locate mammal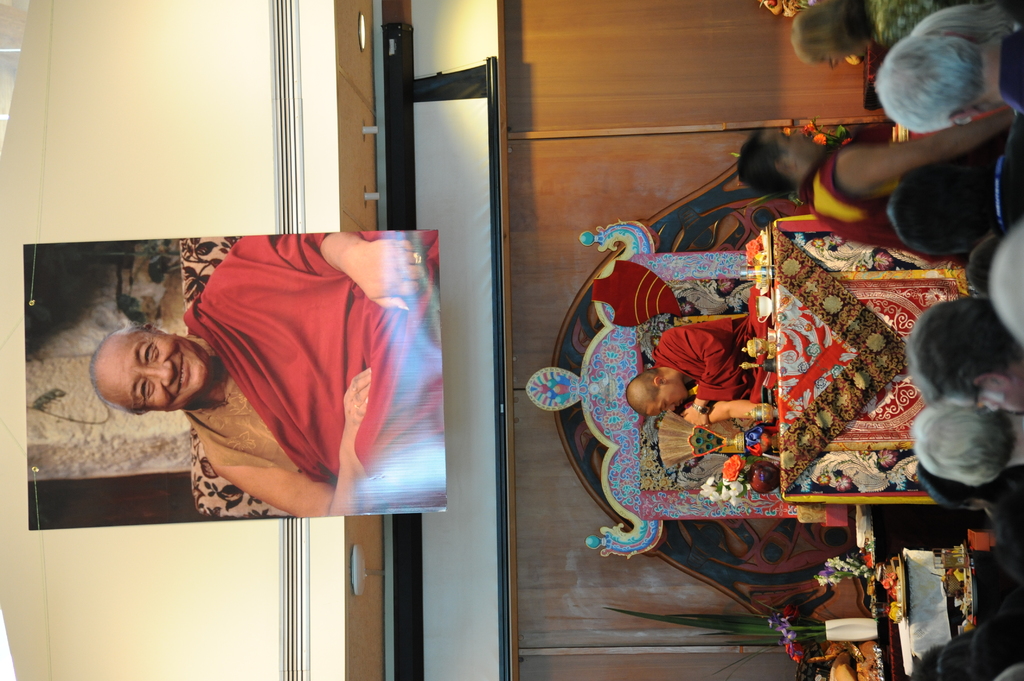
region(915, 458, 1023, 542)
